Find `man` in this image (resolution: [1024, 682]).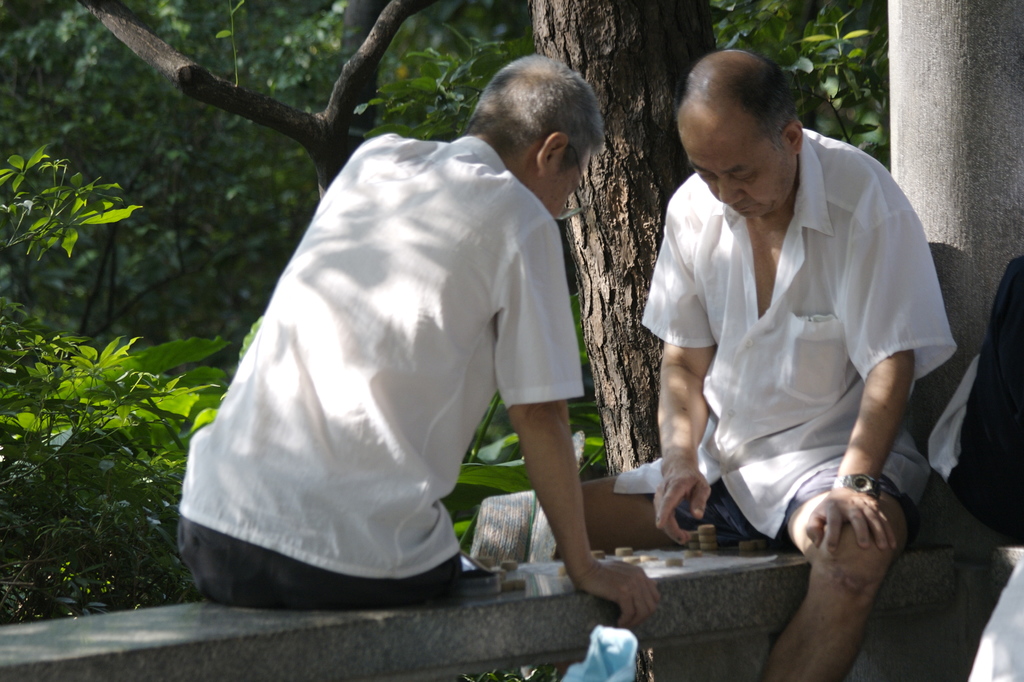
<bbox>580, 49, 961, 681</bbox>.
